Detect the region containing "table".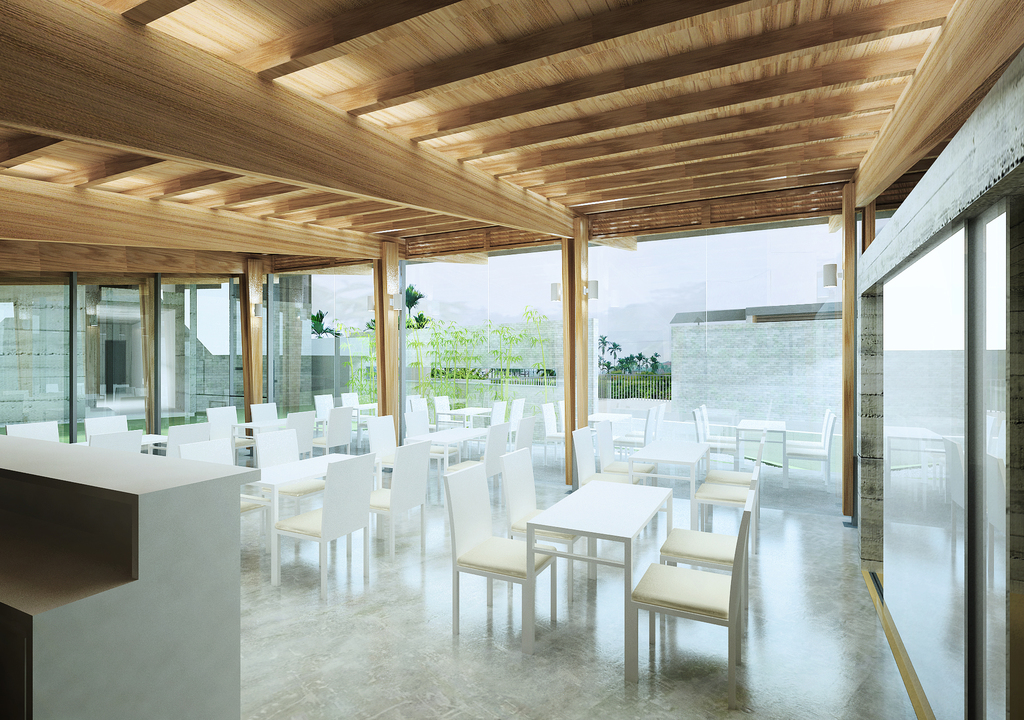
[9, 424, 269, 692].
